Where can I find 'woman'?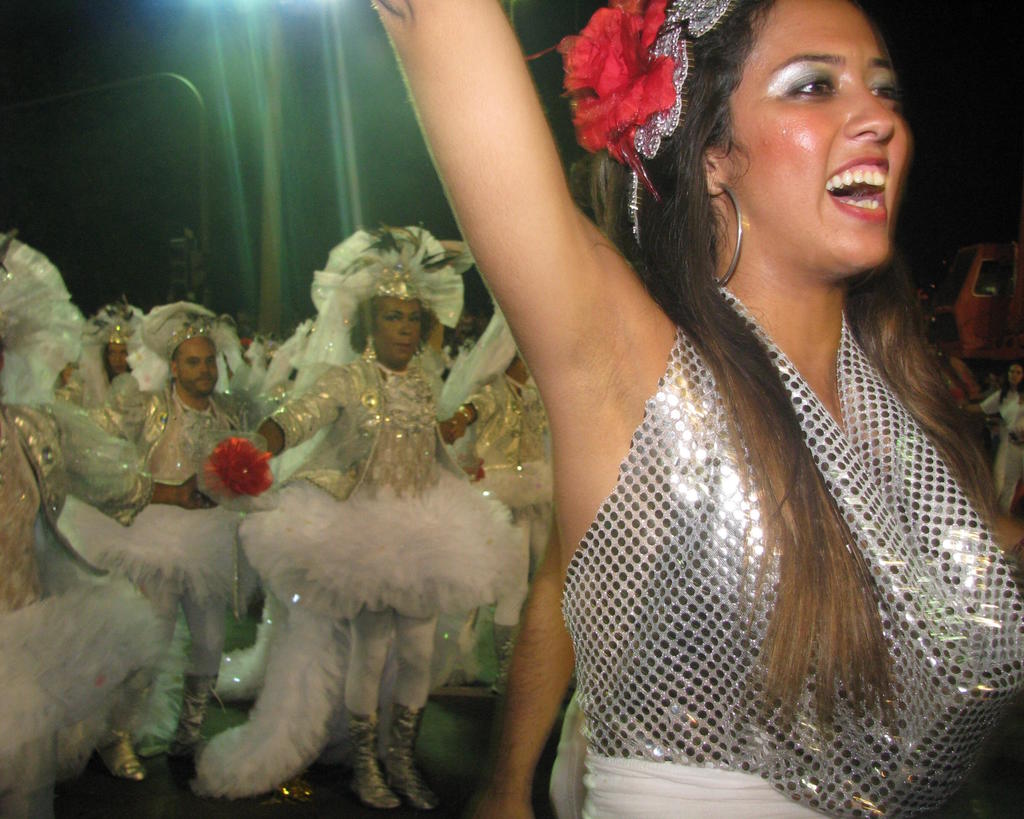
You can find it at detection(260, 19, 990, 779).
